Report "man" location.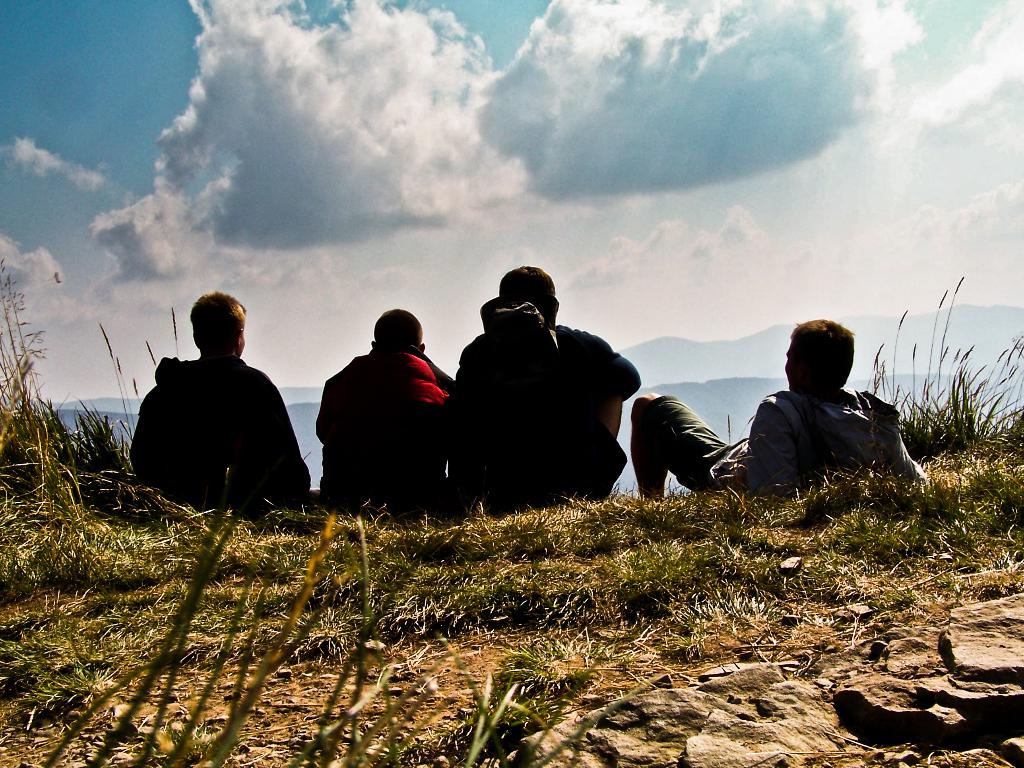
Report: <box>111,297,321,505</box>.
